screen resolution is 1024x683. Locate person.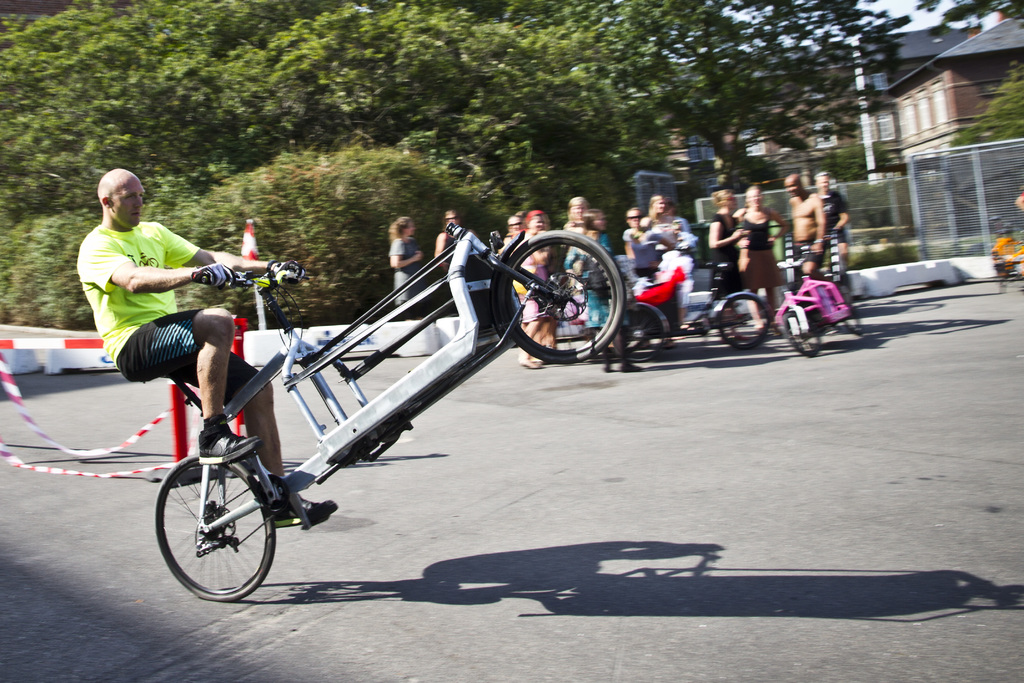
<bbox>705, 182, 743, 315</bbox>.
